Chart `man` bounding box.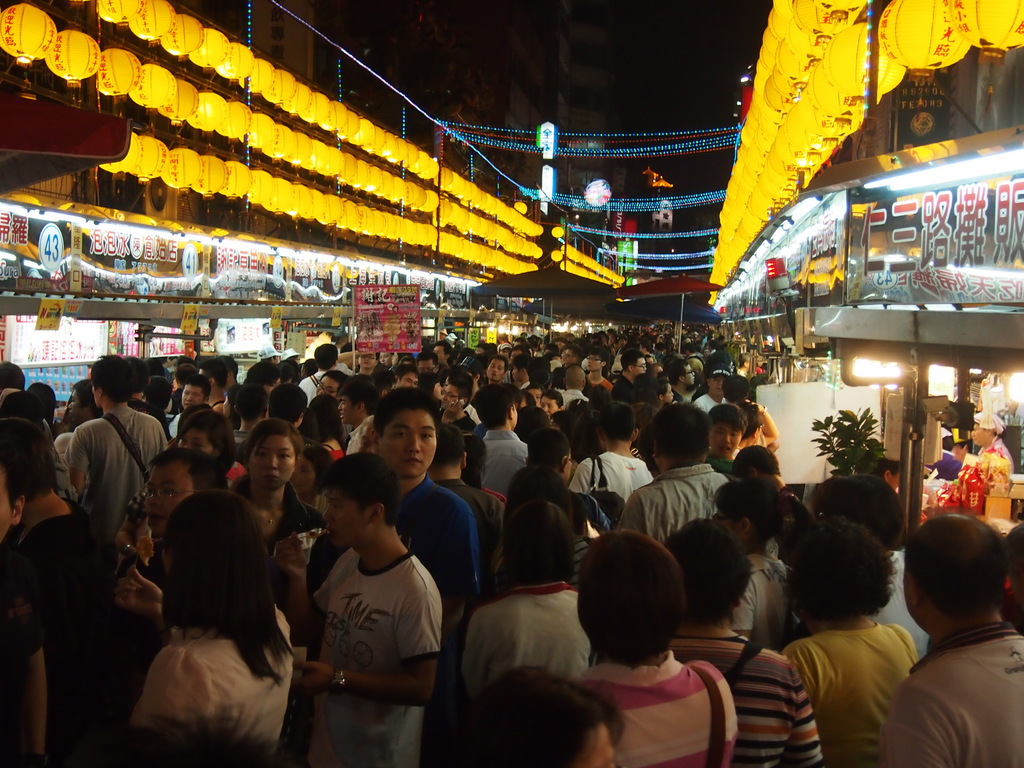
Charted: [299, 342, 357, 408].
